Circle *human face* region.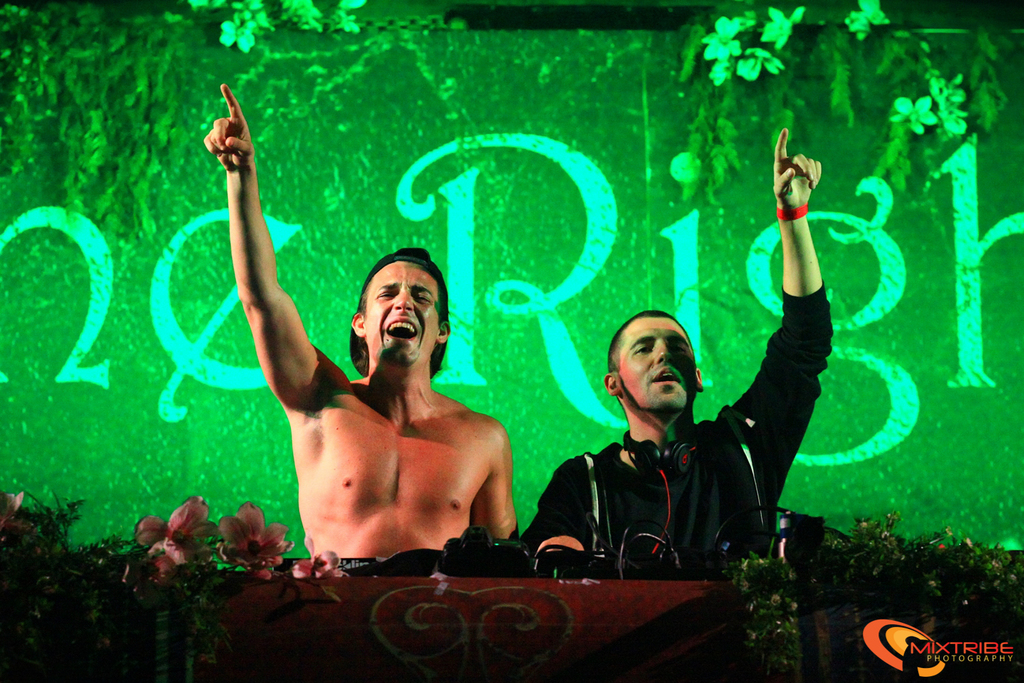
Region: [365, 264, 440, 357].
